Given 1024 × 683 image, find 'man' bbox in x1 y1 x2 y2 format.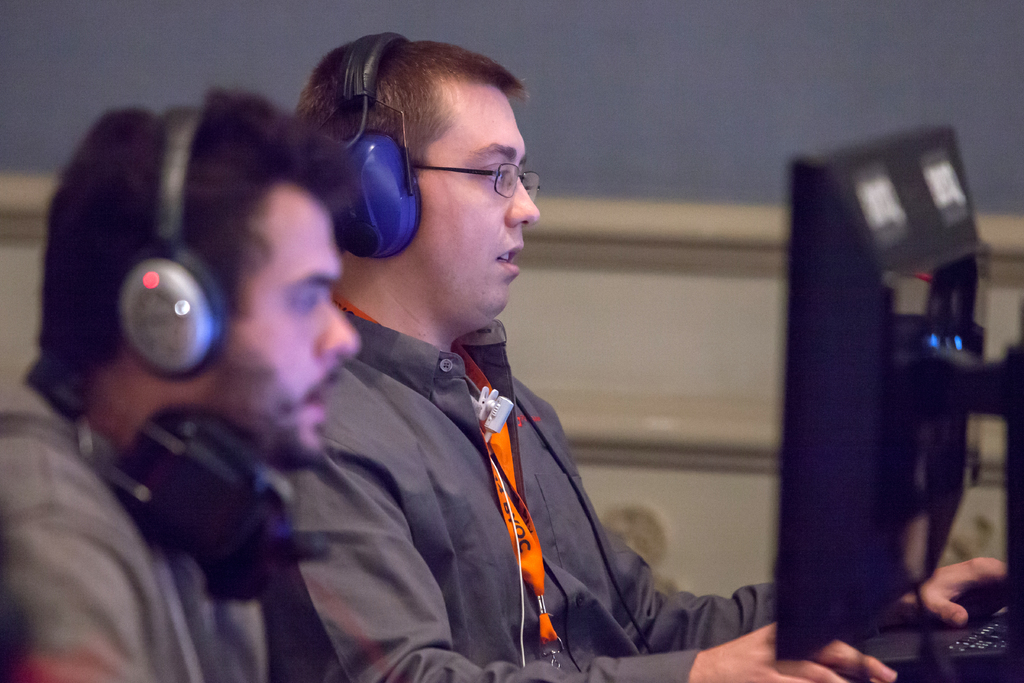
264 31 1009 682.
